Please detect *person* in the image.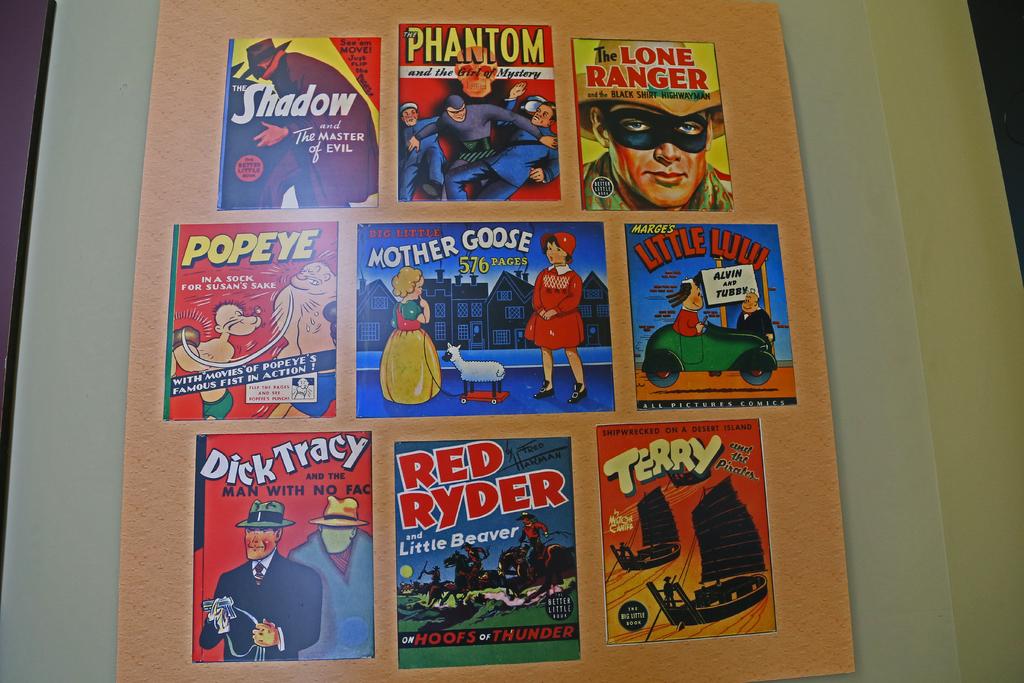
{"left": 380, "top": 267, "right": 441, "bottom": 406}.
